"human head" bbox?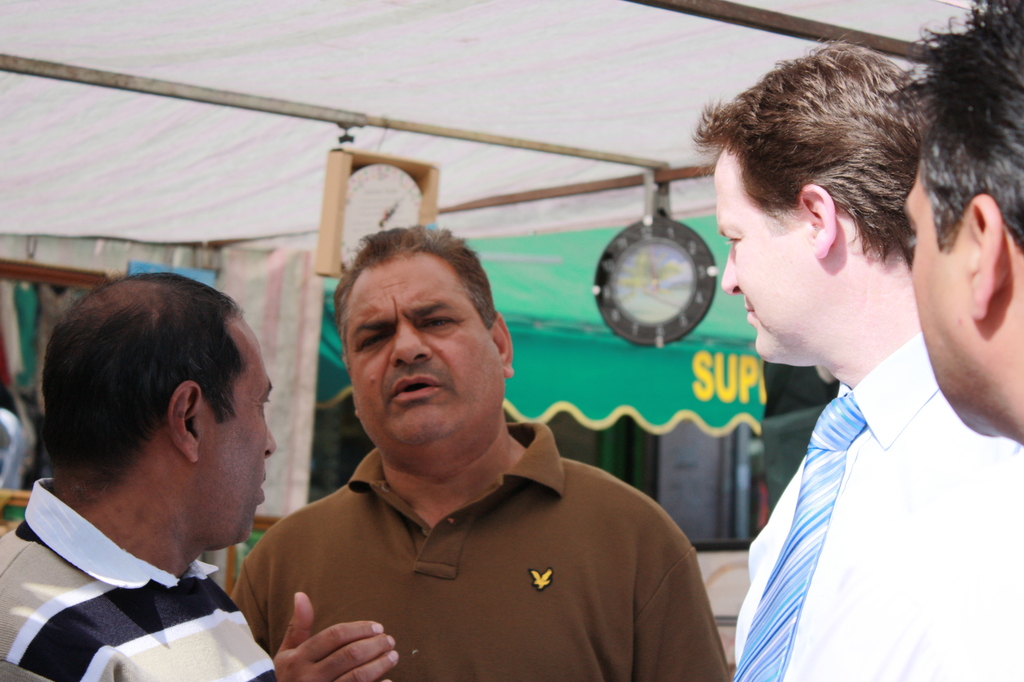
detection(42, 267, 280, 545)
